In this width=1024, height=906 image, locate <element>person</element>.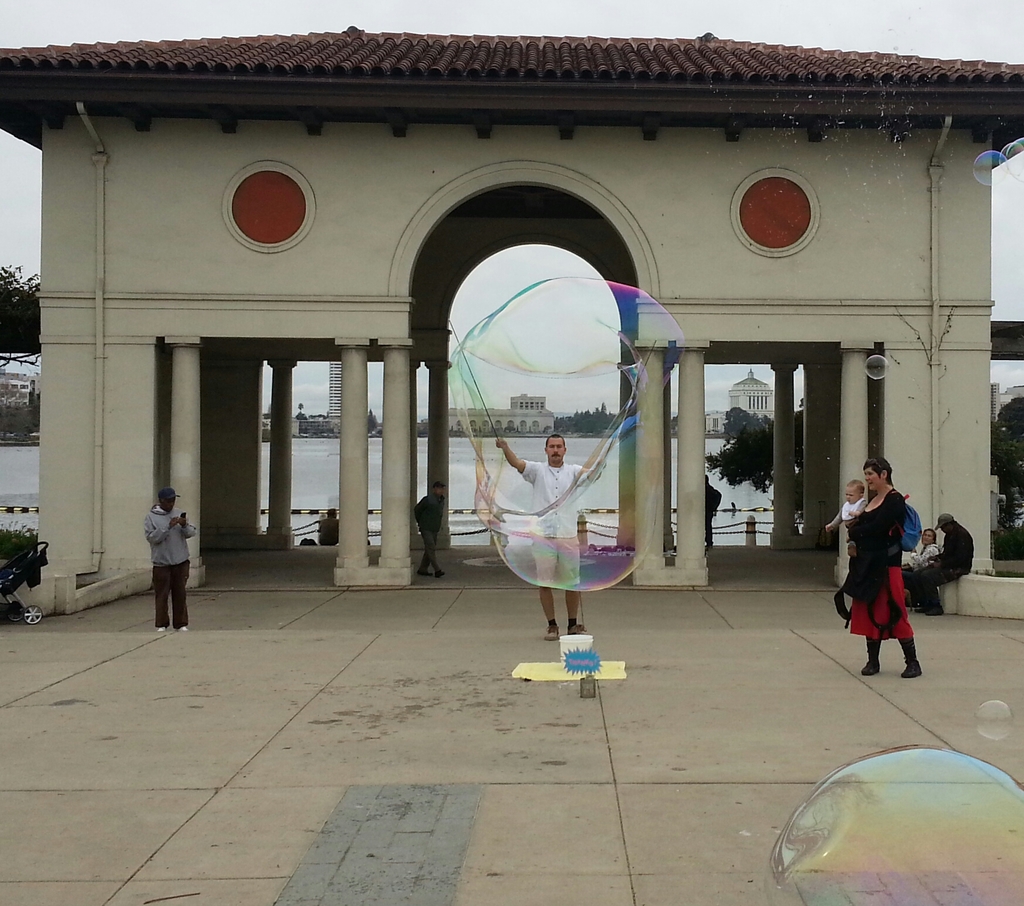
Bounding box: {"x1": 844, "y1": 439, "x2": 947, "y2": 689}.
